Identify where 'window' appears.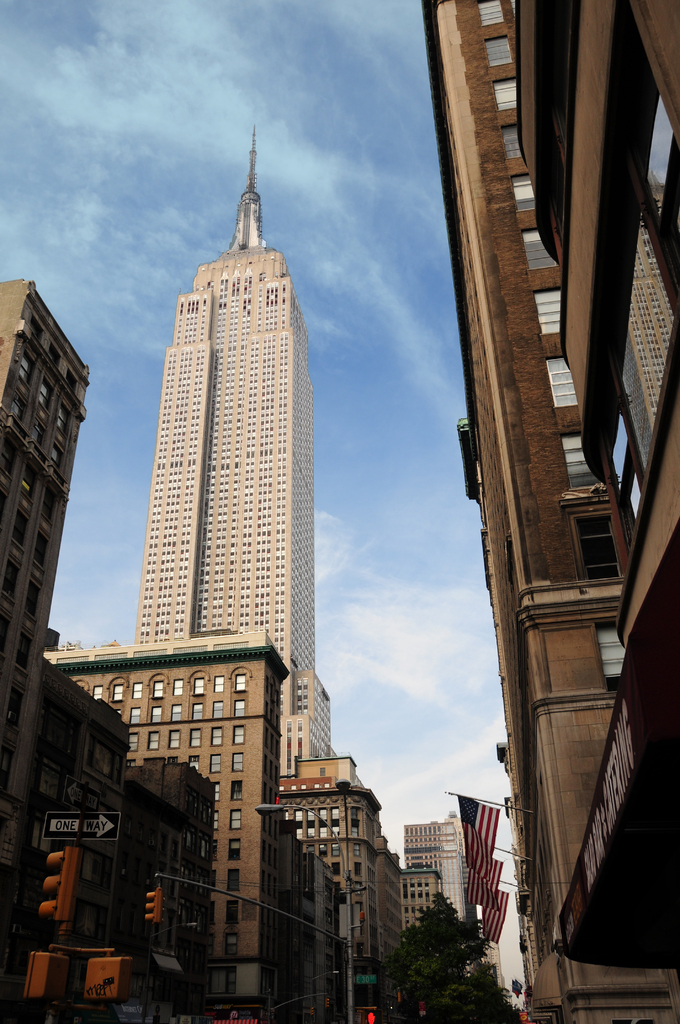
Appears at 525:225:560:275.
